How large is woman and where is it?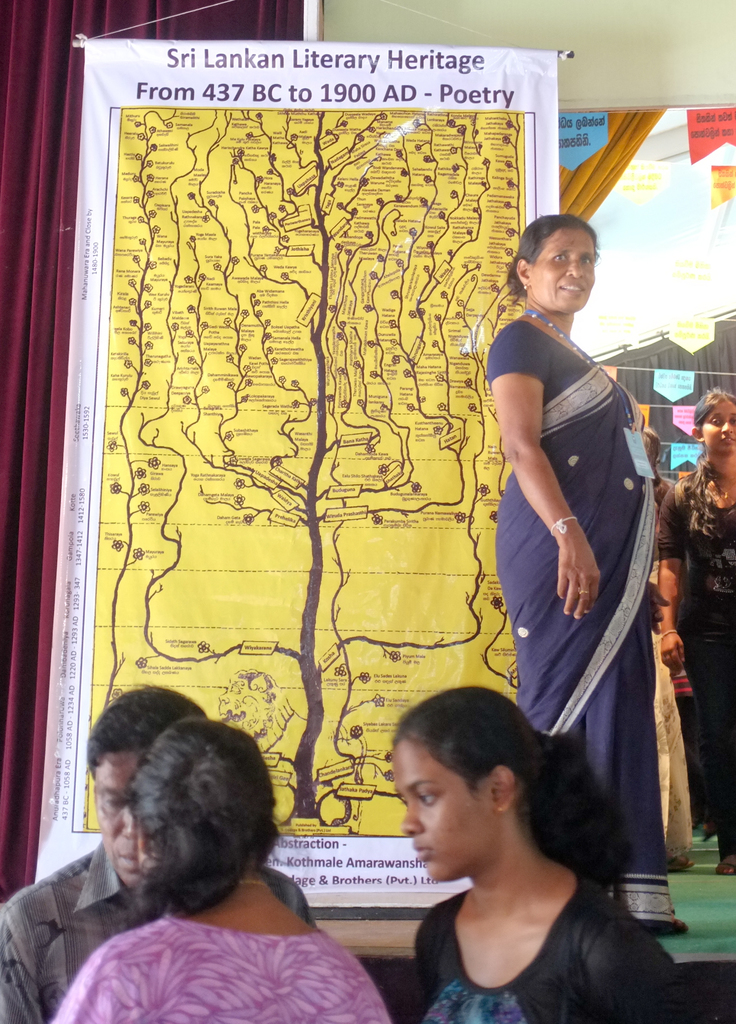
Bounding box: 658/390/735/879.
